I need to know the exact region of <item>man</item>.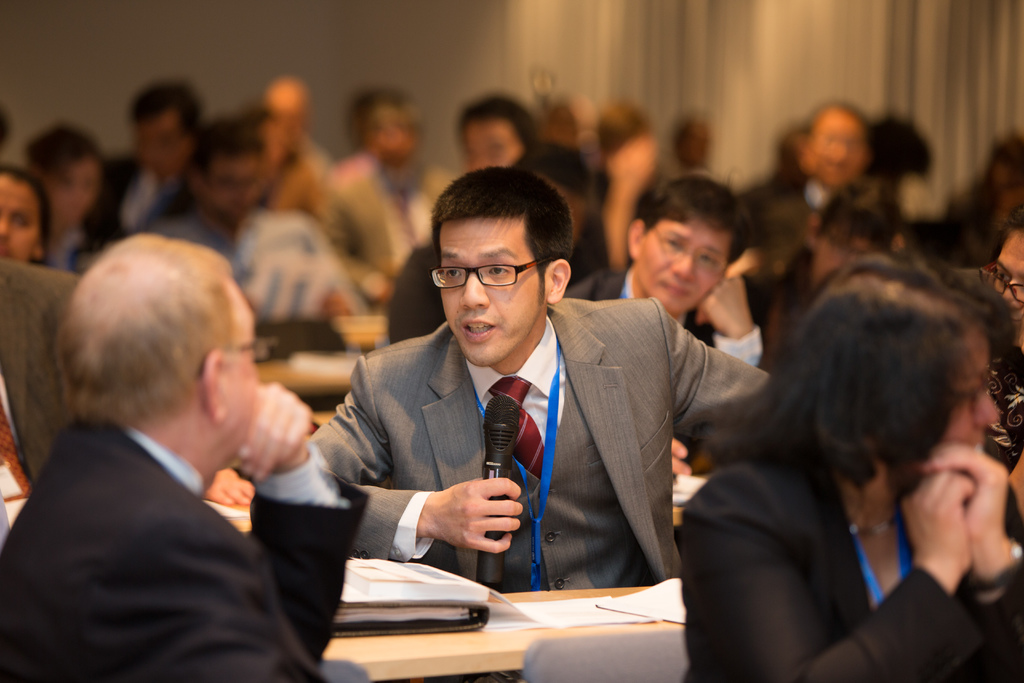
Region: region(81, 81, 209, 245).
